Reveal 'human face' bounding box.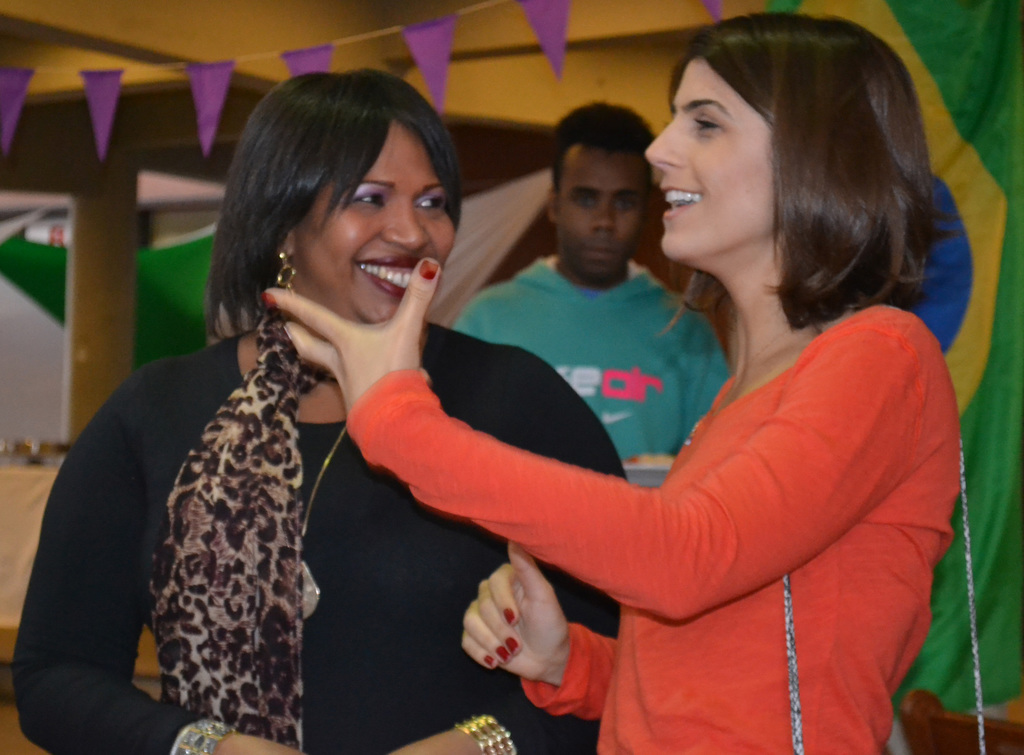
Revealed: [300,117,457,321].
